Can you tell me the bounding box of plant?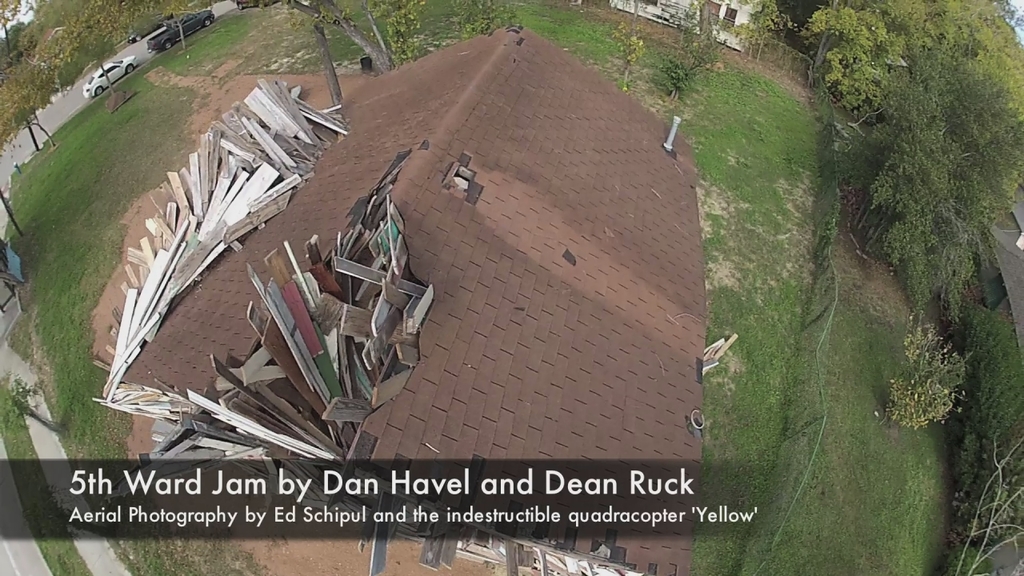
detection(663, 36, 730, 106).
